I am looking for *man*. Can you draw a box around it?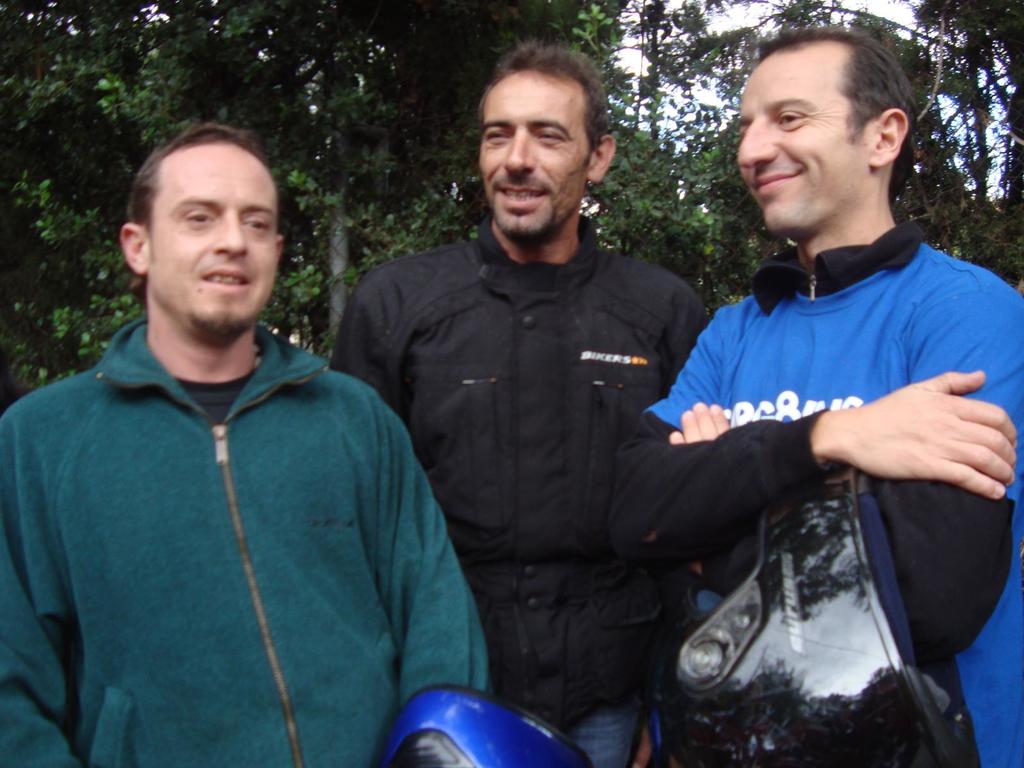
Sure, the bounding box is crop(609, 23, 1023, 767).
